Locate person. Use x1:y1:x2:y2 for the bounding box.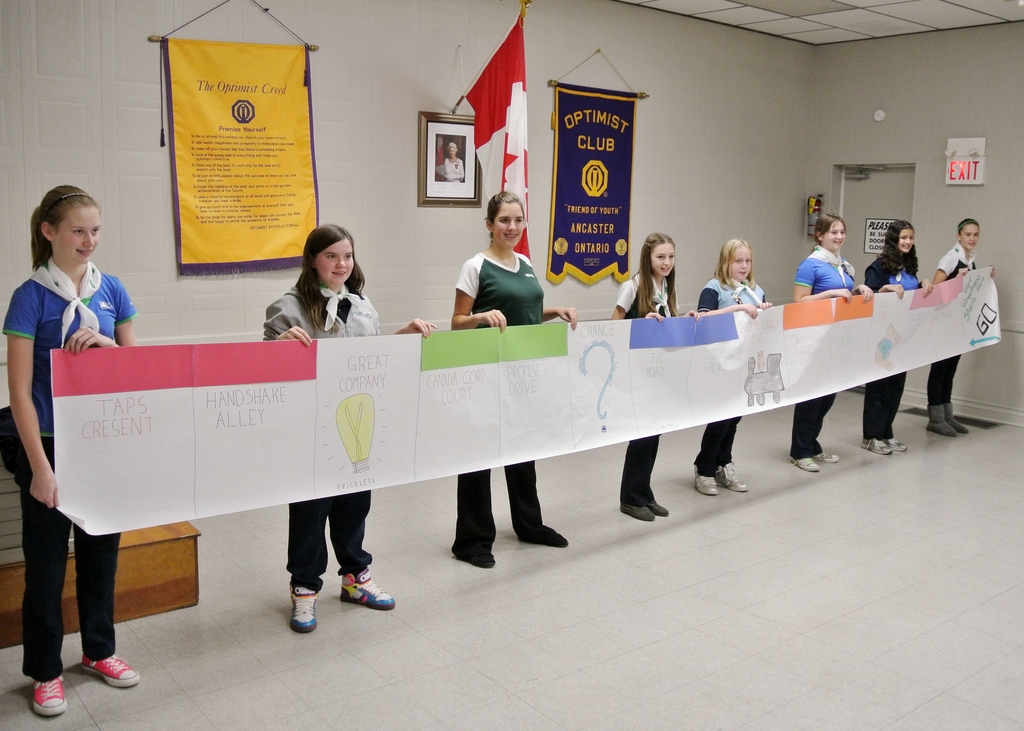
696:237:772:498.
